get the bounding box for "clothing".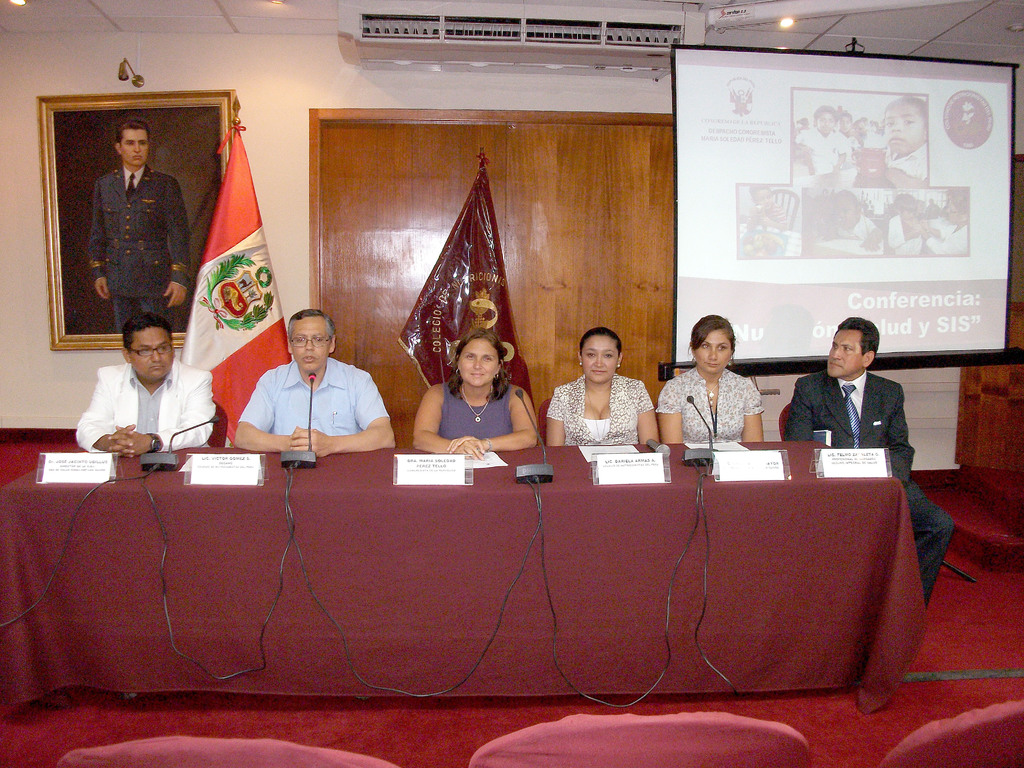
93, 164, 199, 339.
